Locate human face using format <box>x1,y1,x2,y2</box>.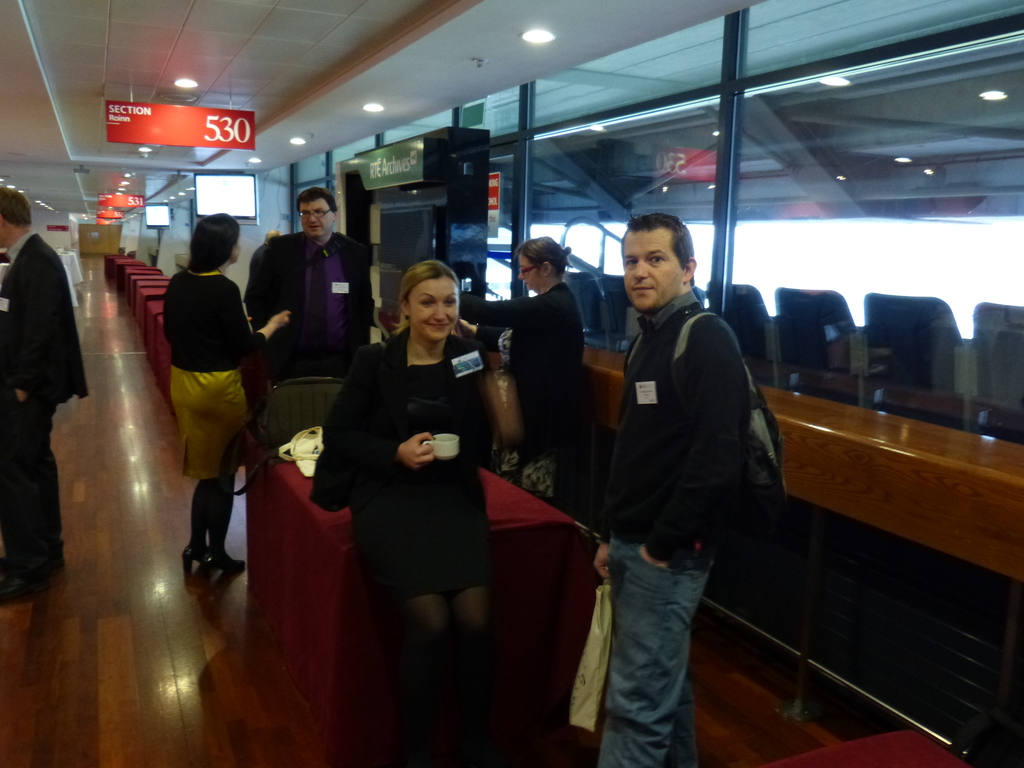
<box>620,229,683,311</box>.
